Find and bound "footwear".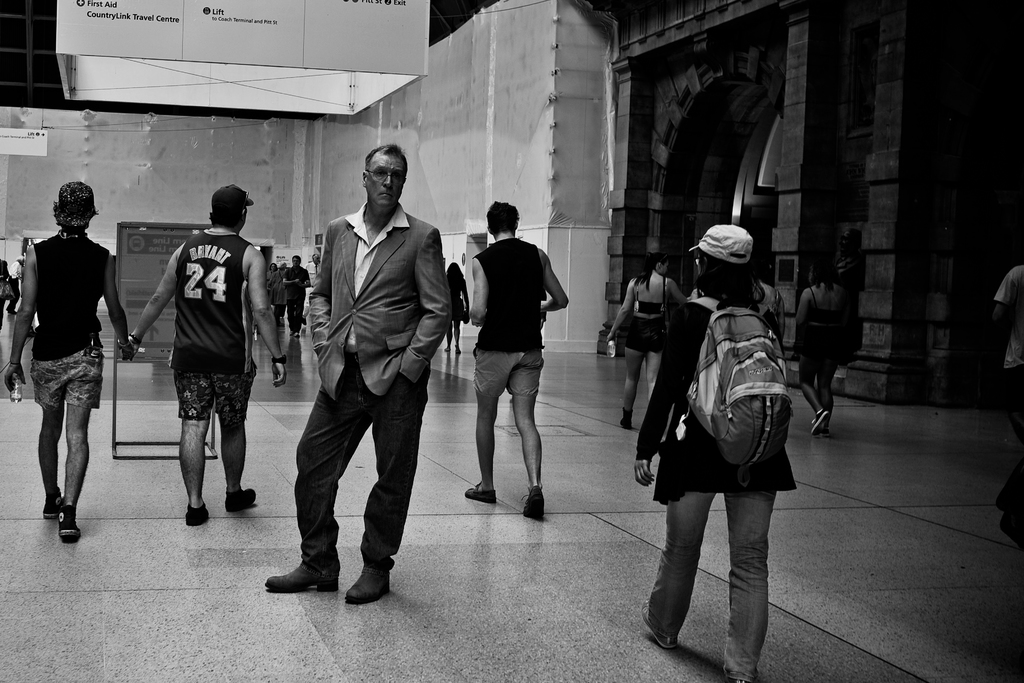
Bound: crop(228, 486, 259, 511).
